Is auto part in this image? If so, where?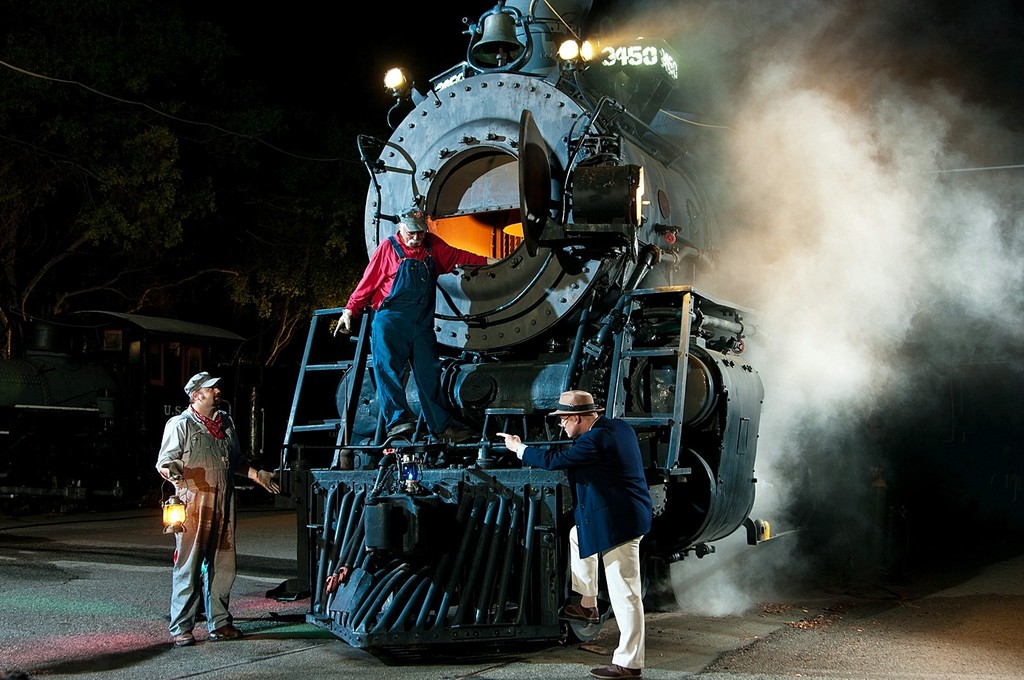
Yes, at Rect(362, 61, 608, 357).
